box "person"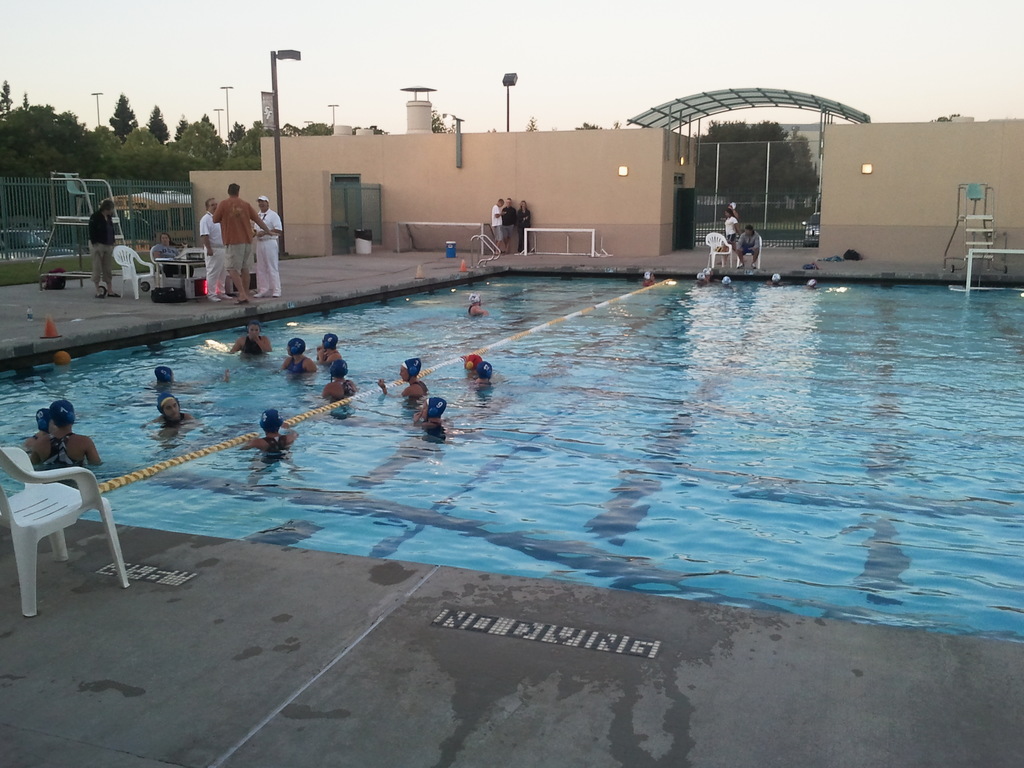
rect(515, 198, 532, 254)
